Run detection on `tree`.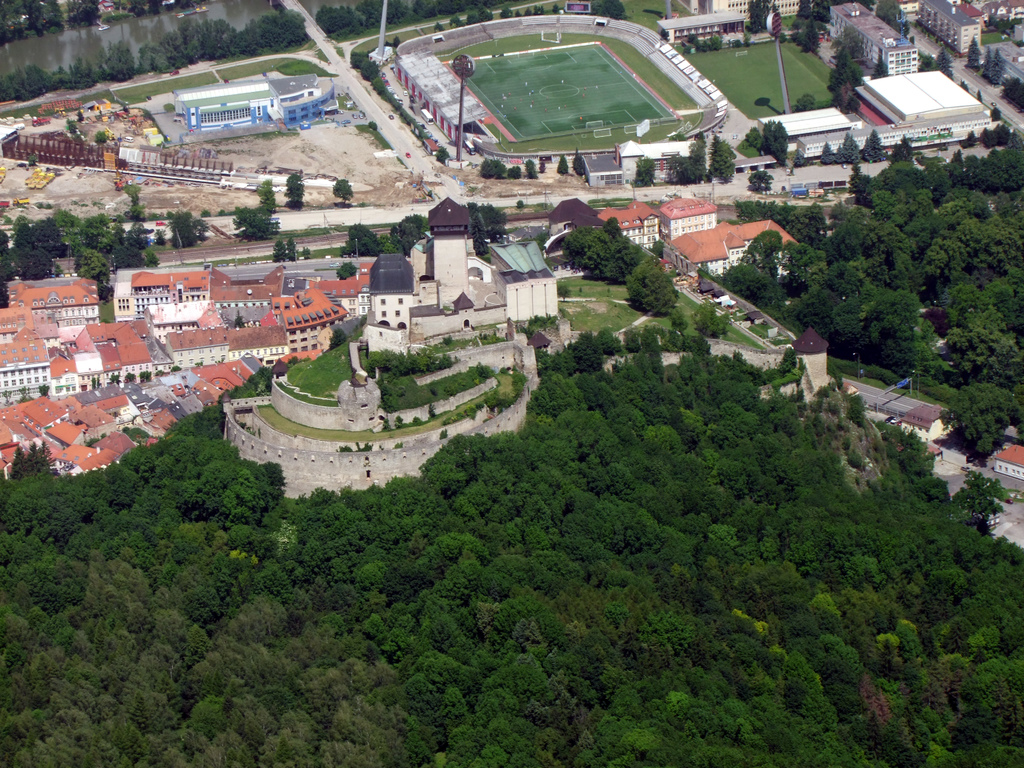
Result: crop(282, 240, 301, 262).
